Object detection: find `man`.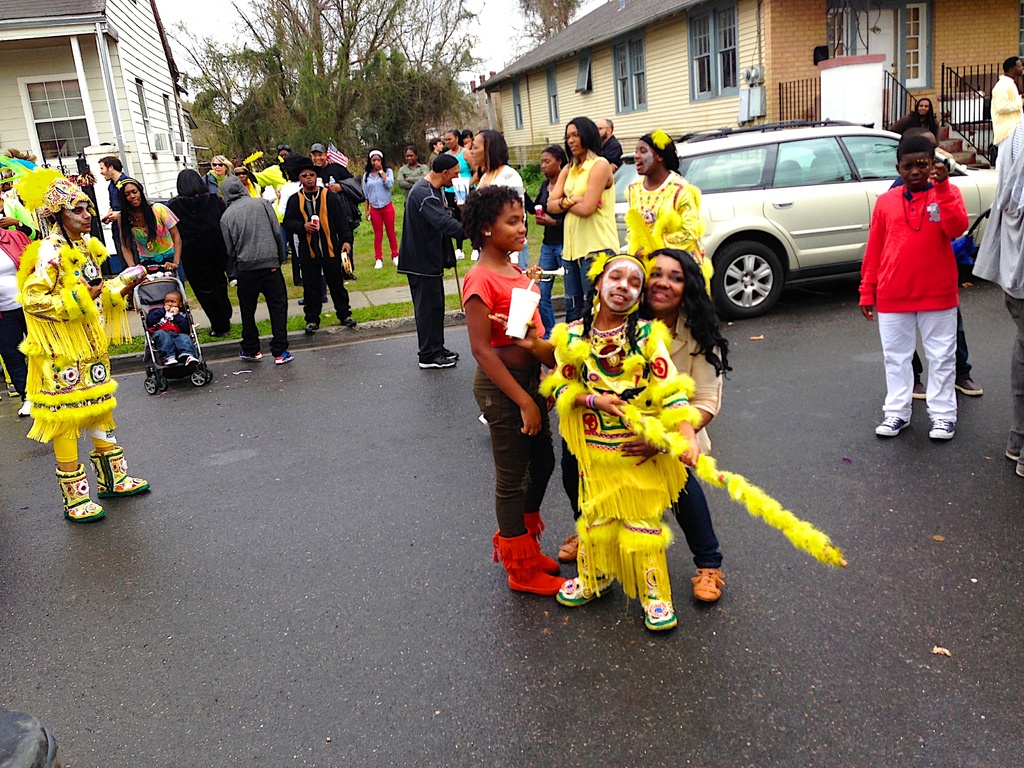
(103,155,132,270).
